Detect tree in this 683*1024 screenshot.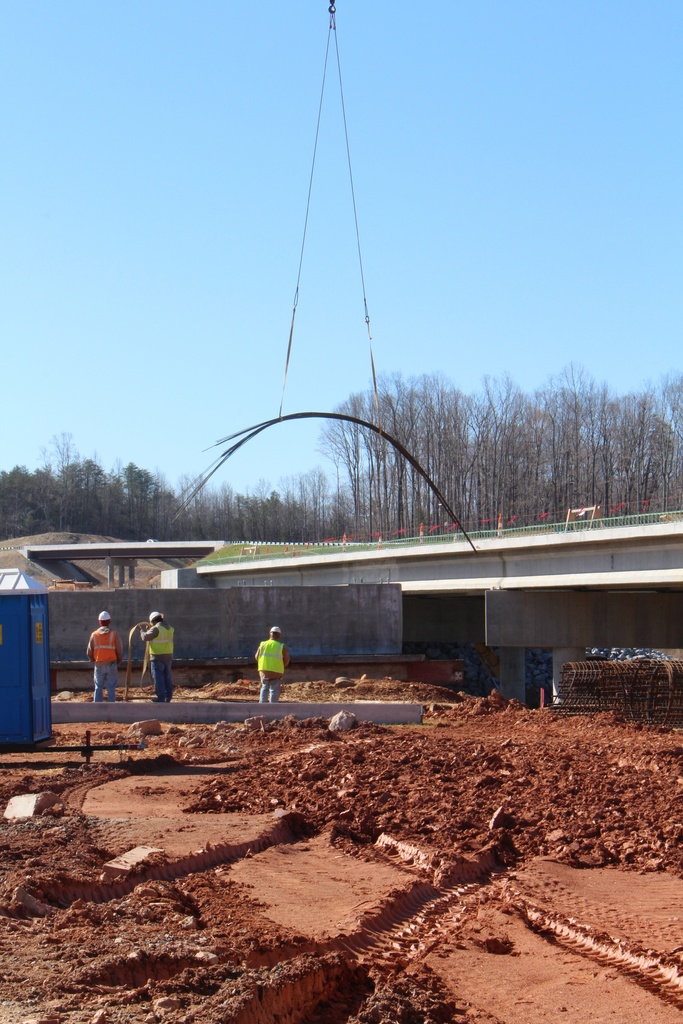
Detection: 319, 392, 377, 544.
